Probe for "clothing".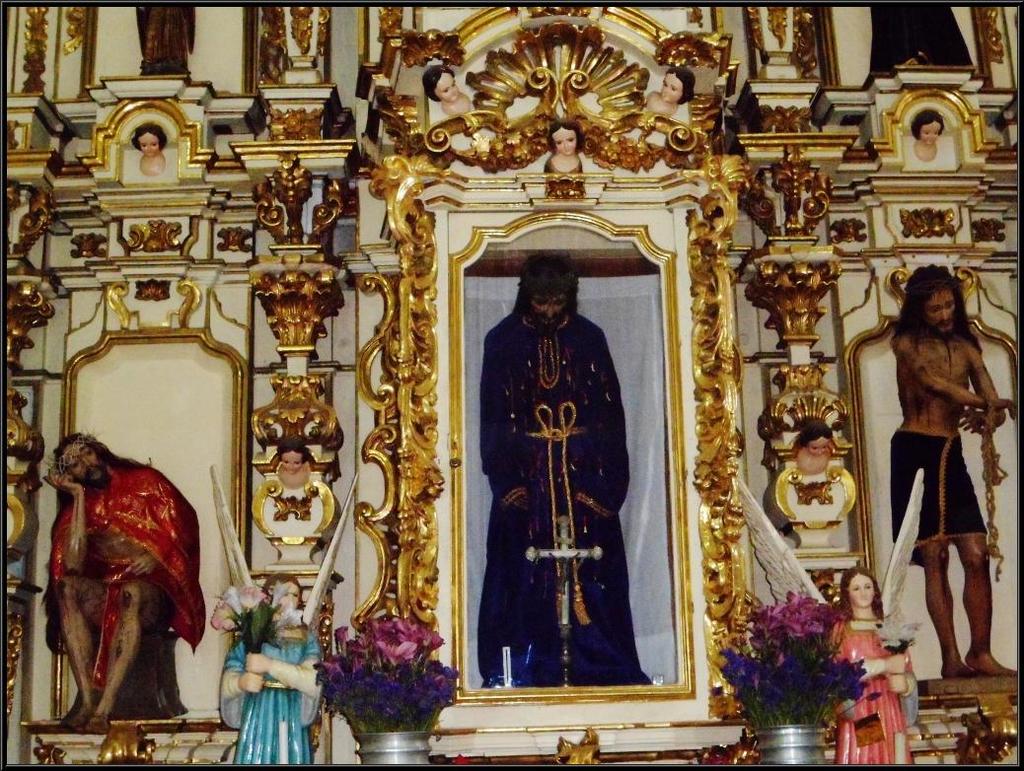
Probe result: Rect(131, 0, 208, 84).
